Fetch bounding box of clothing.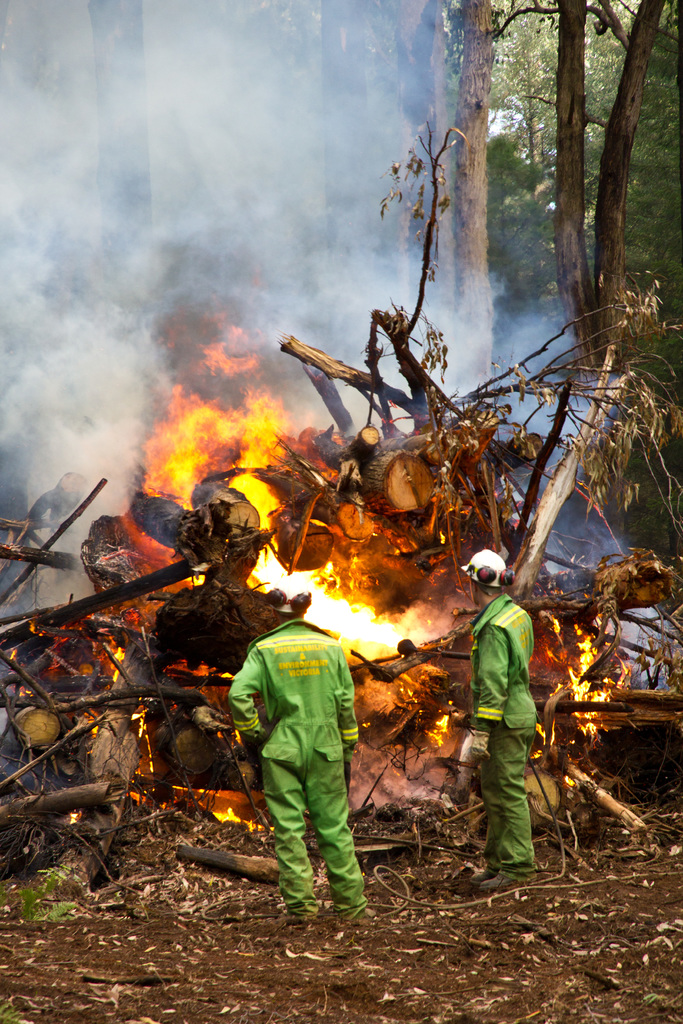
Bbox: 232:602:375:892.
